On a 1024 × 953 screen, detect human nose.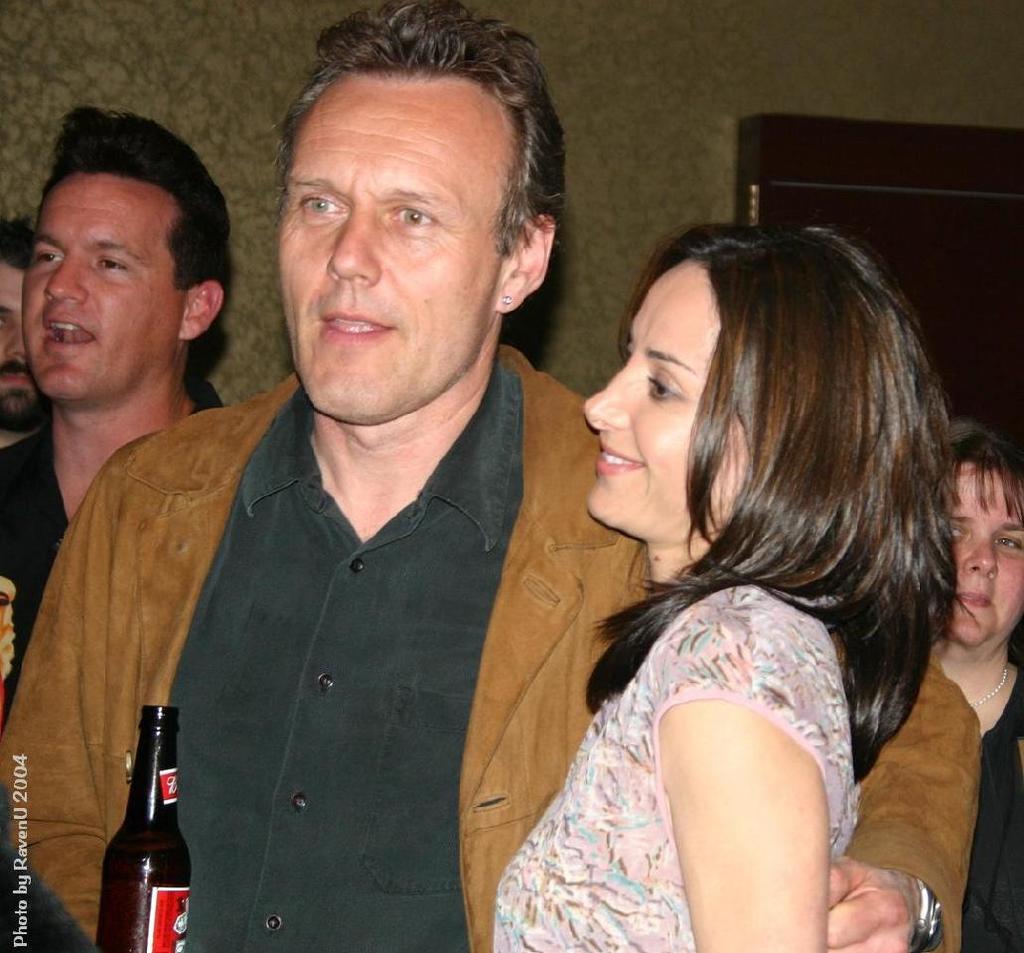
bbox=(311, 190, 400, 296).
